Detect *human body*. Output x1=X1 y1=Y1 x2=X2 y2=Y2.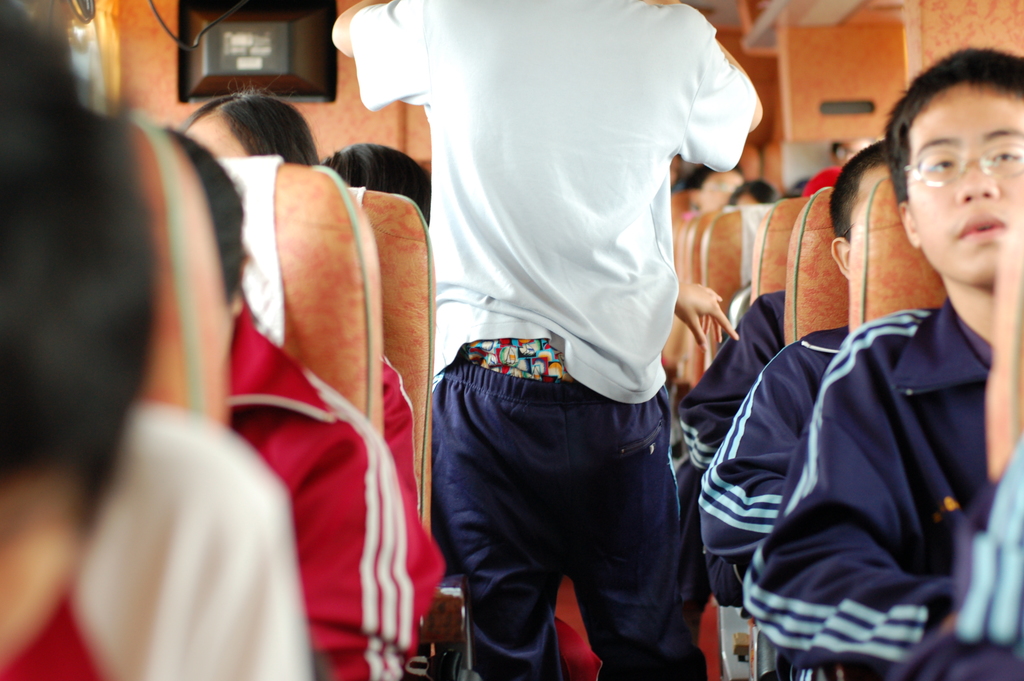
x1=740 y1=46 x2=1023 y2=680.
